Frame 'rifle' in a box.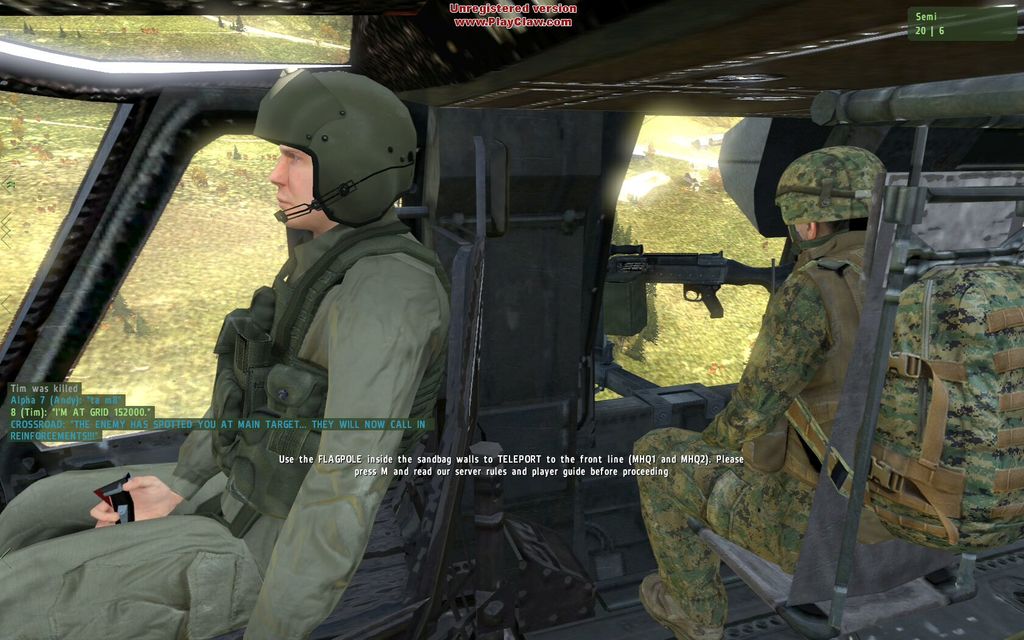
Rect(585, 220, 804, 328).
